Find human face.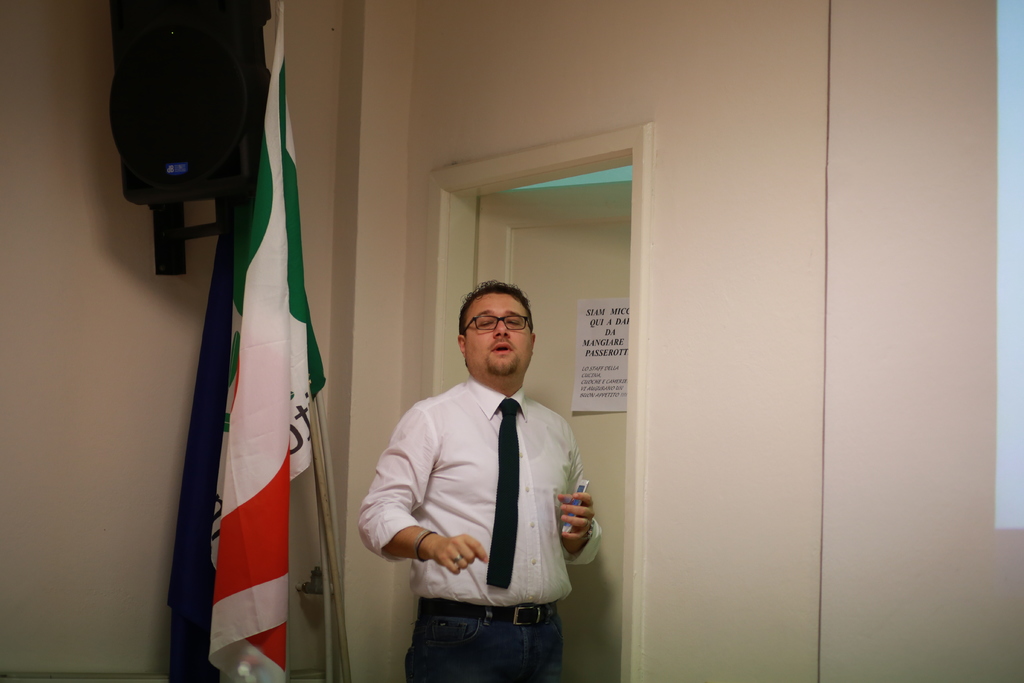
[464,292,532,378].
